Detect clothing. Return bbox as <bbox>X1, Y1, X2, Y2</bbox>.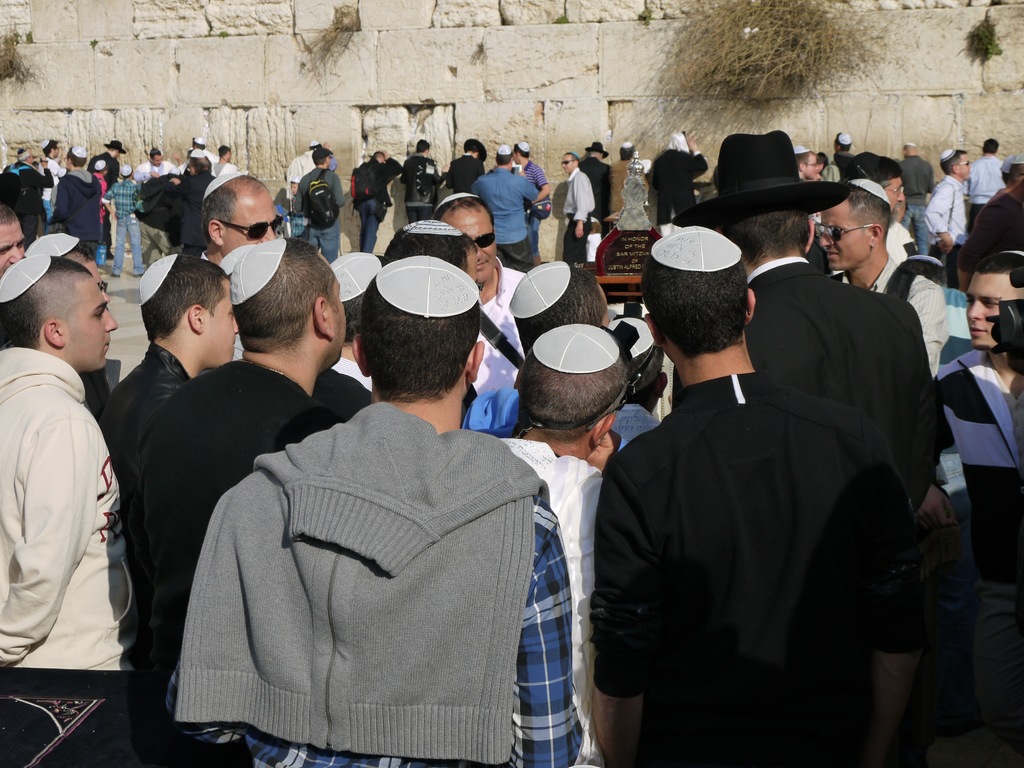
<bbox>403, 155, 439, 229</bbox>.
